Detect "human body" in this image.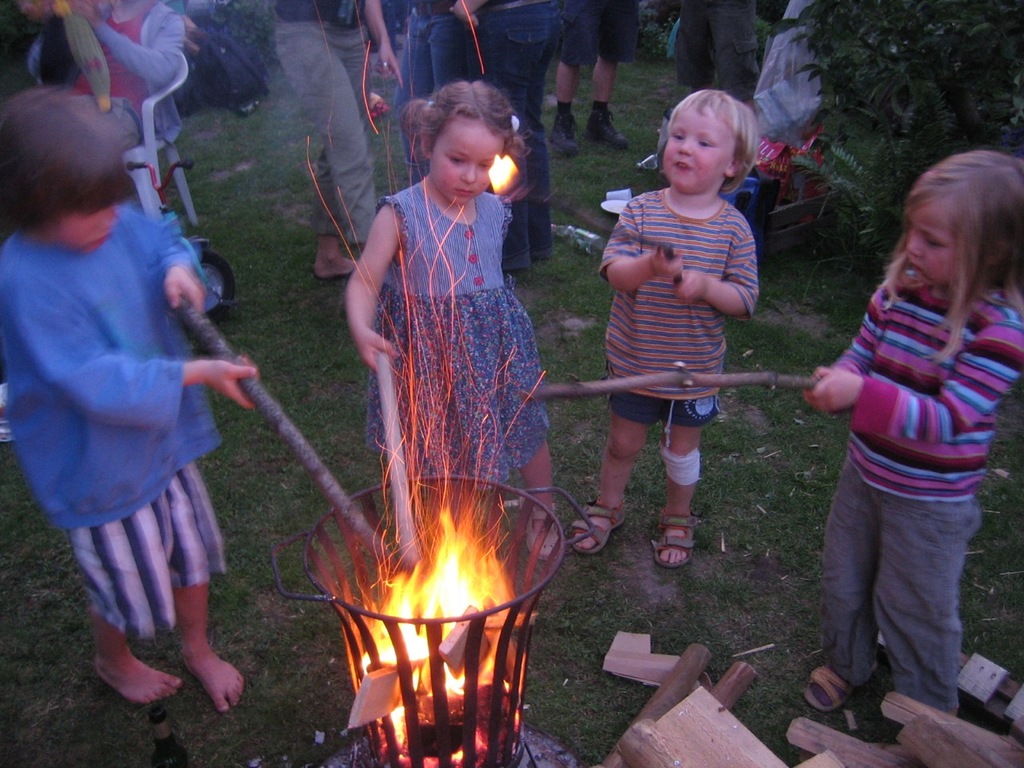
Detection: 338, 178, 566, 570.
